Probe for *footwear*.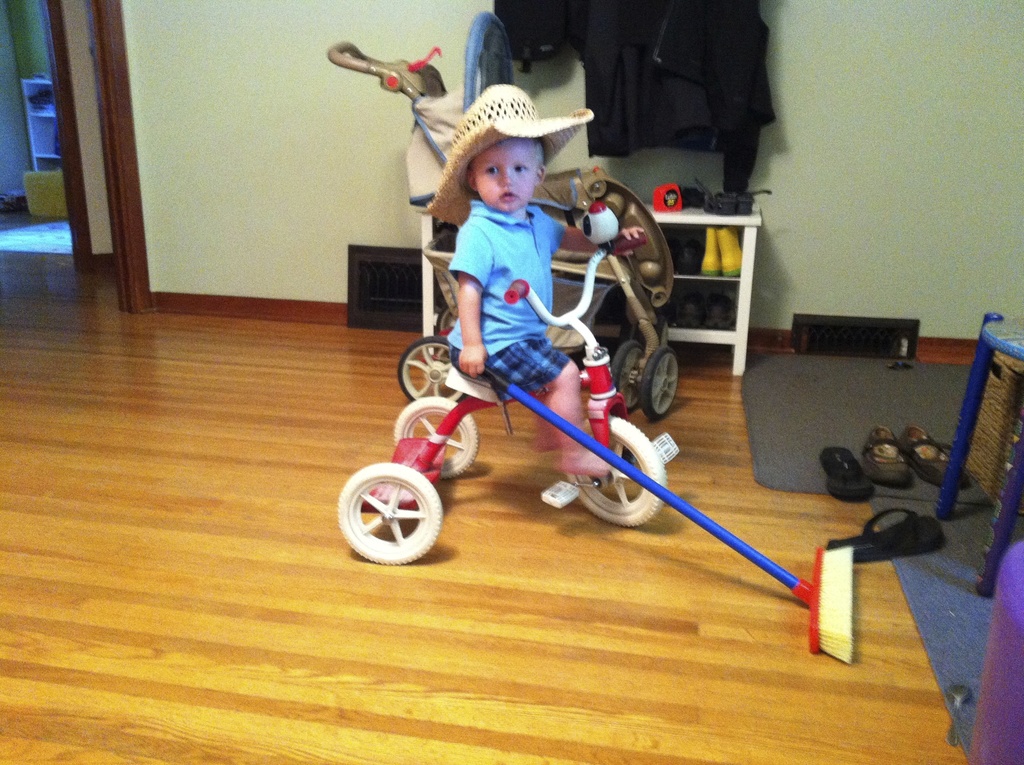
Probe result: (x1=830, y1=511, x2=941, y2=561).
